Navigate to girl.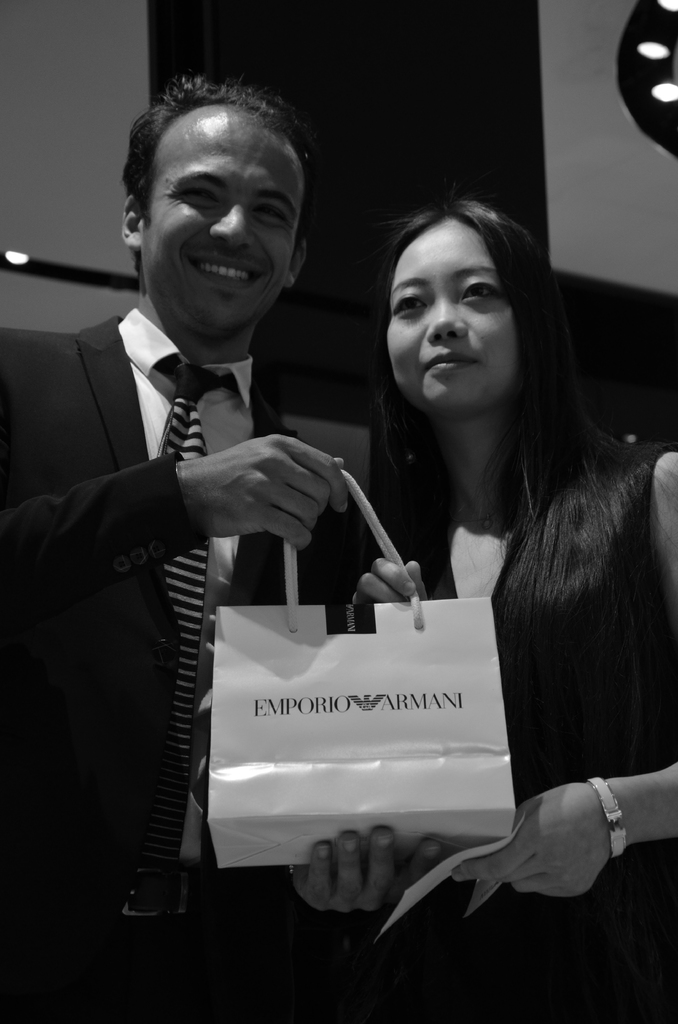
Navigation target: <bbox>369, 193, 677, 1023</bbox>.
